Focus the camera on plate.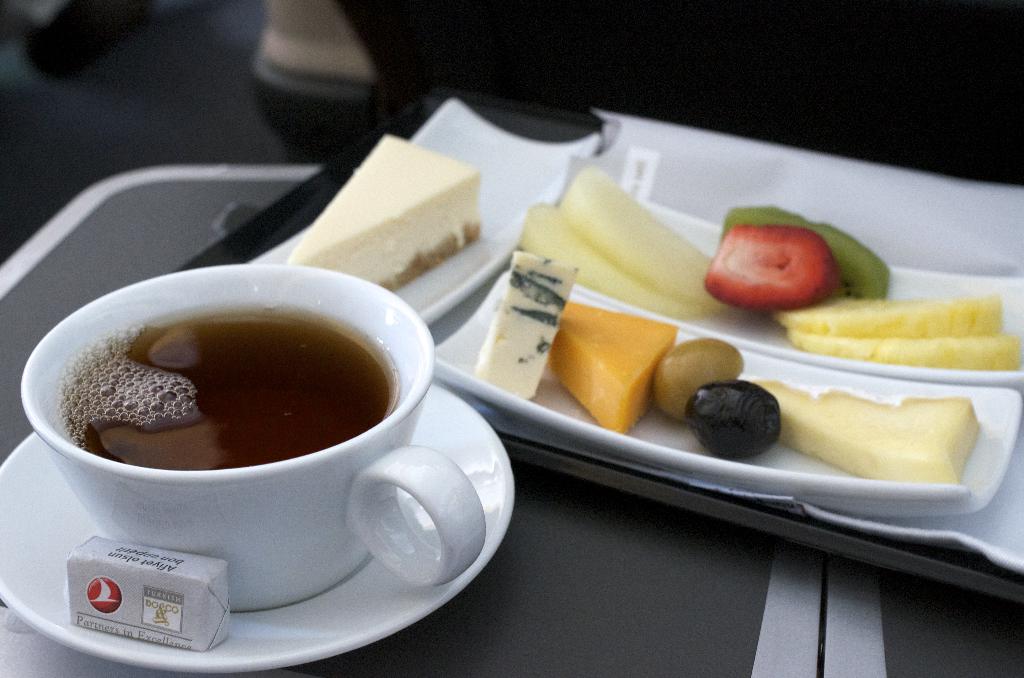
Focus region: box(0, 385, 513, 672).
